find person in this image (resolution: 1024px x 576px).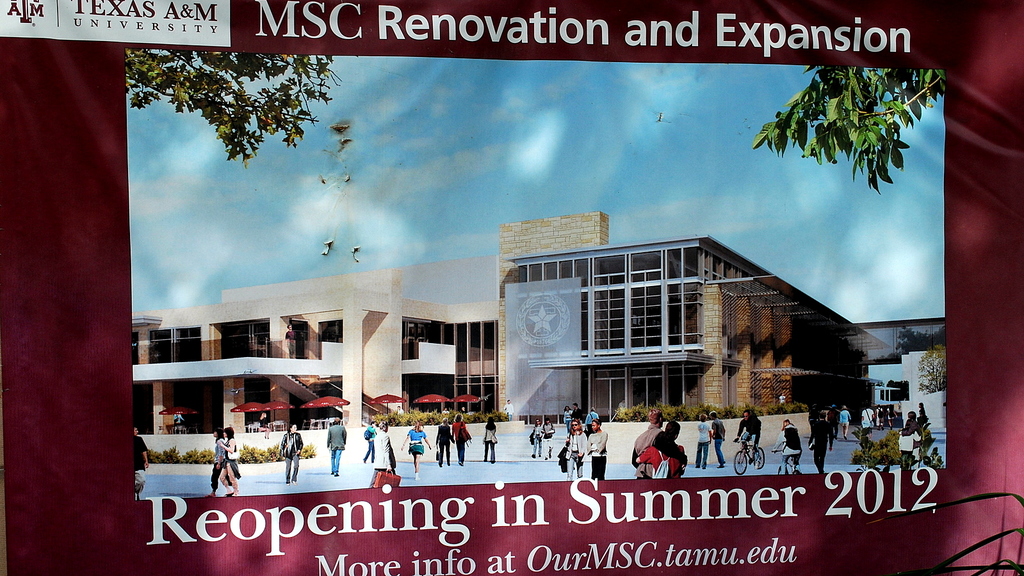
582,415,608,479.
